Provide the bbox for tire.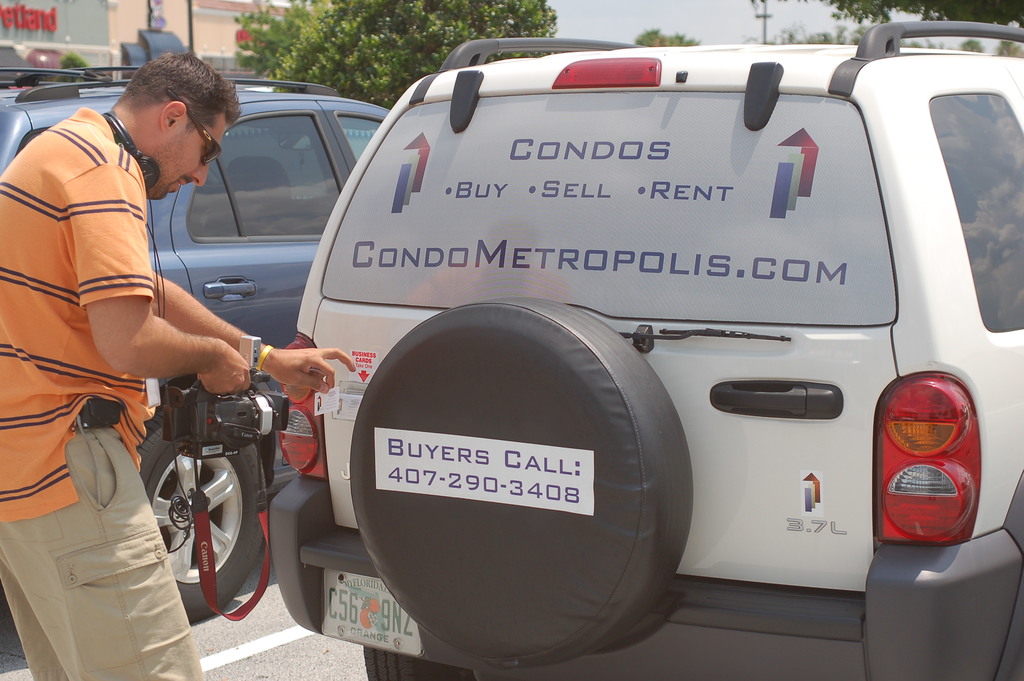
BBox(129, 402, 268, 615).
